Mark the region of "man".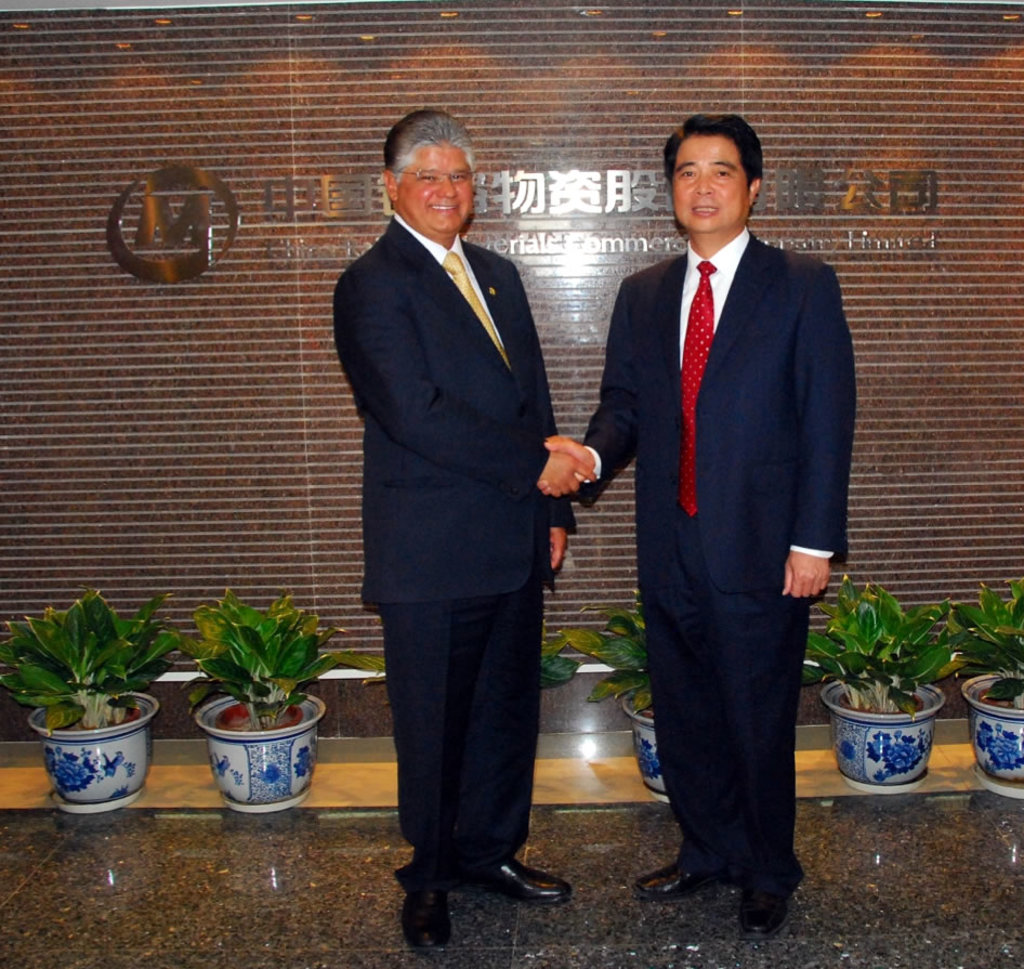
Region: Rect(536, 112, 857, 940).
